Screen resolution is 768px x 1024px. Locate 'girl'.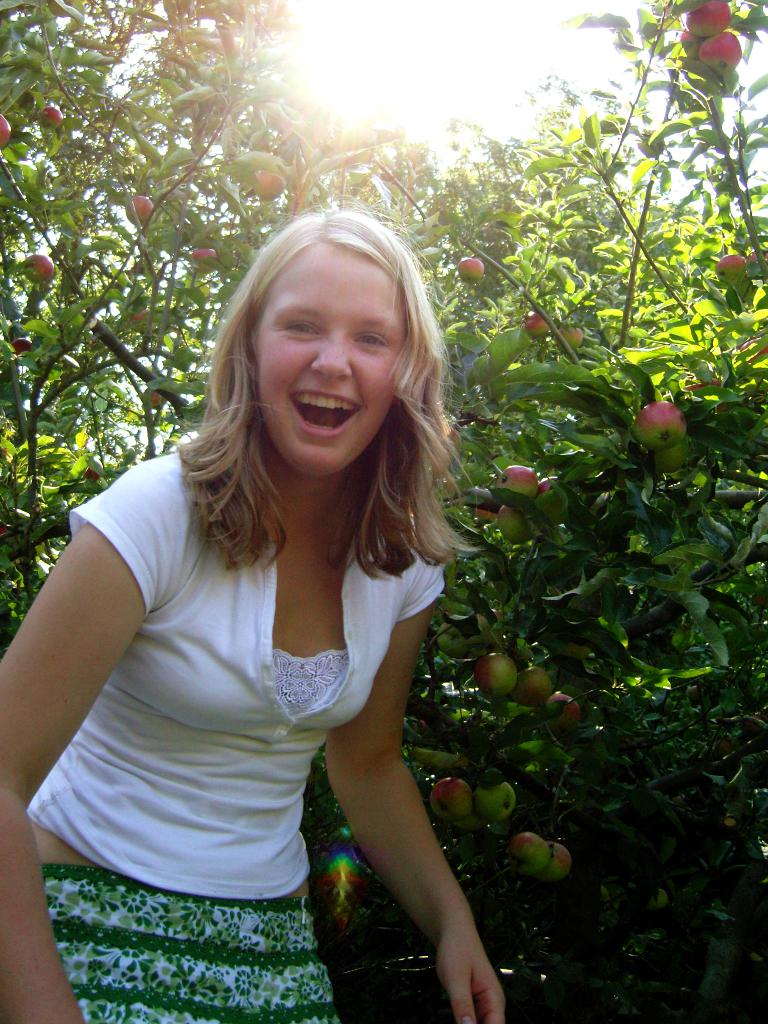
box(0, 209, 507, 1023).
